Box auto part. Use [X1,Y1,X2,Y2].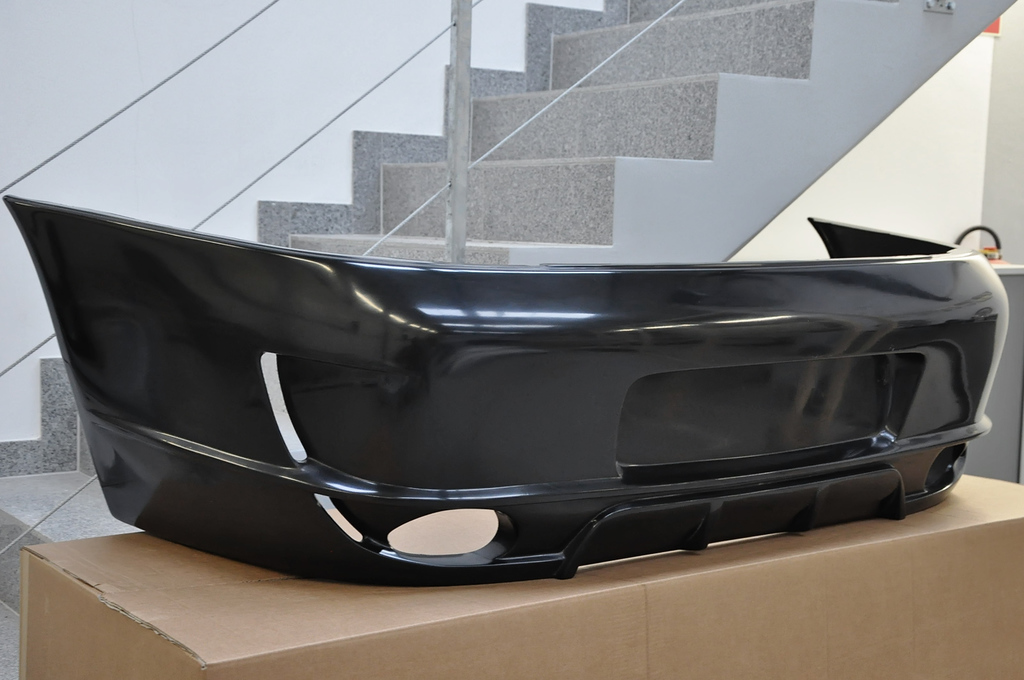
[1,194,1012,584].
